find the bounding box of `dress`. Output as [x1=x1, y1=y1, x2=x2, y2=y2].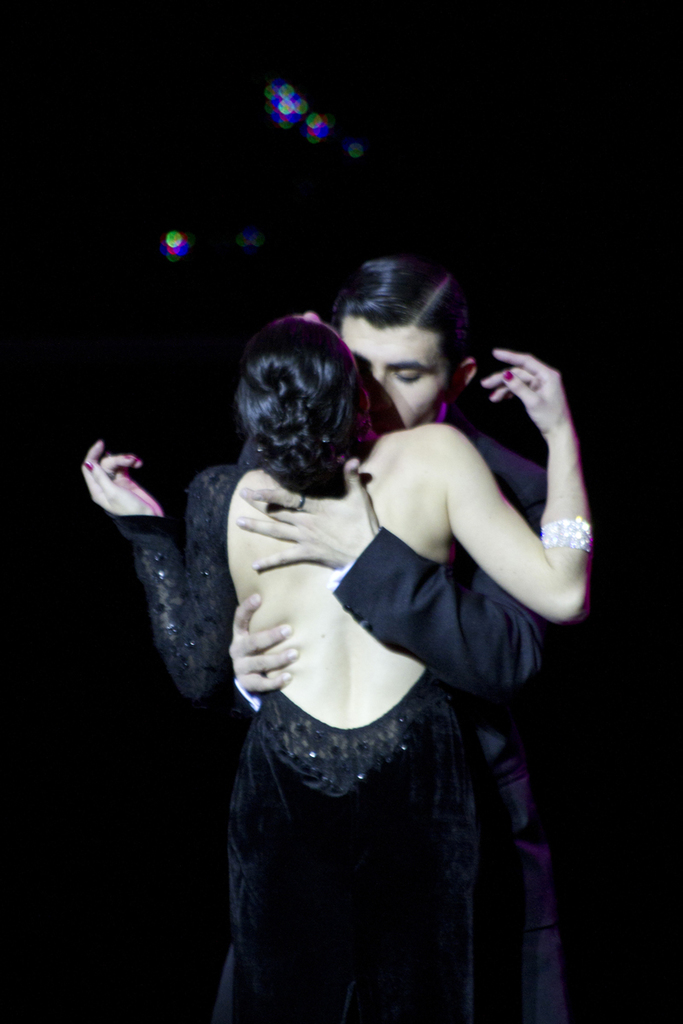
[x1=110, y1=463, x2=472, y2=1016].
